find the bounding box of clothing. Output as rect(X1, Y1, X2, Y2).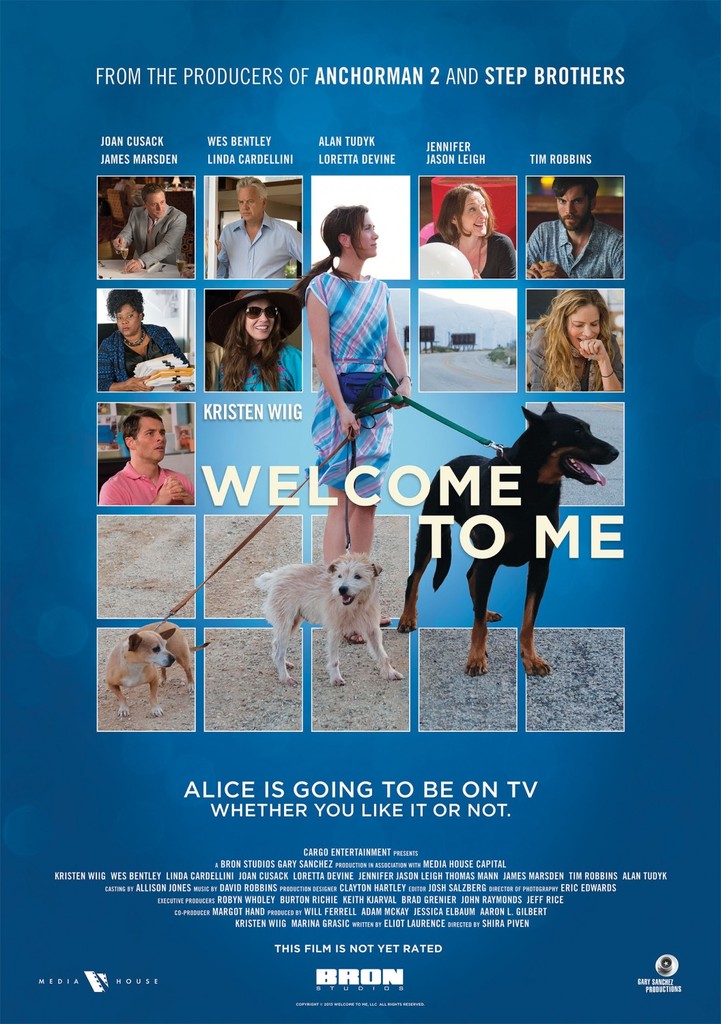
rect(114, 205, 186, 265).
